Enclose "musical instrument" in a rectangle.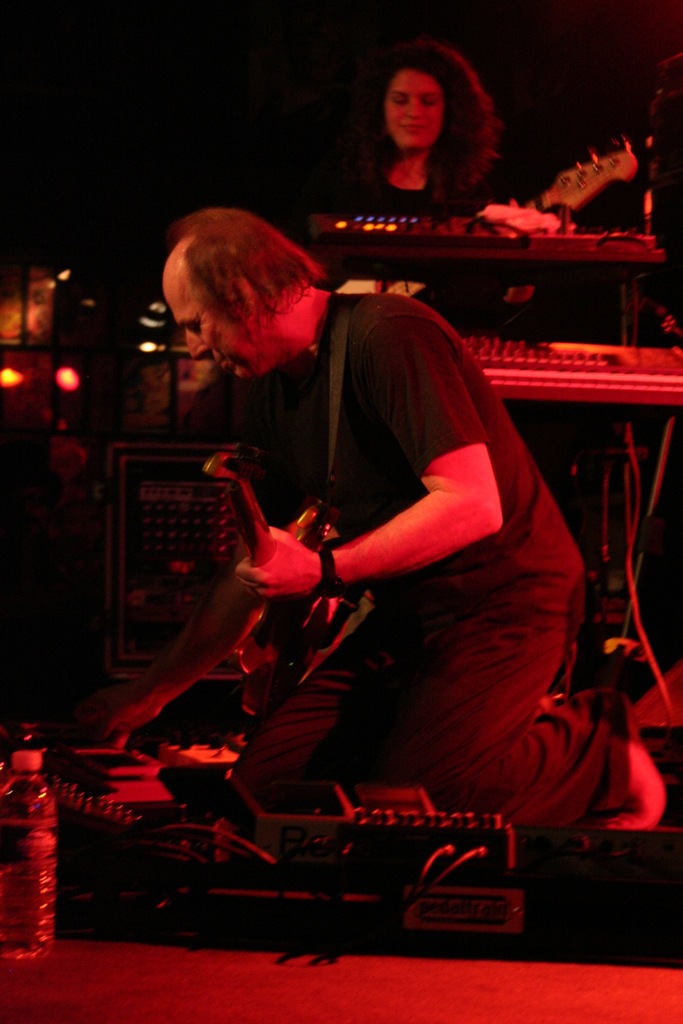
<region>226, 444, 348, 724</region>.
